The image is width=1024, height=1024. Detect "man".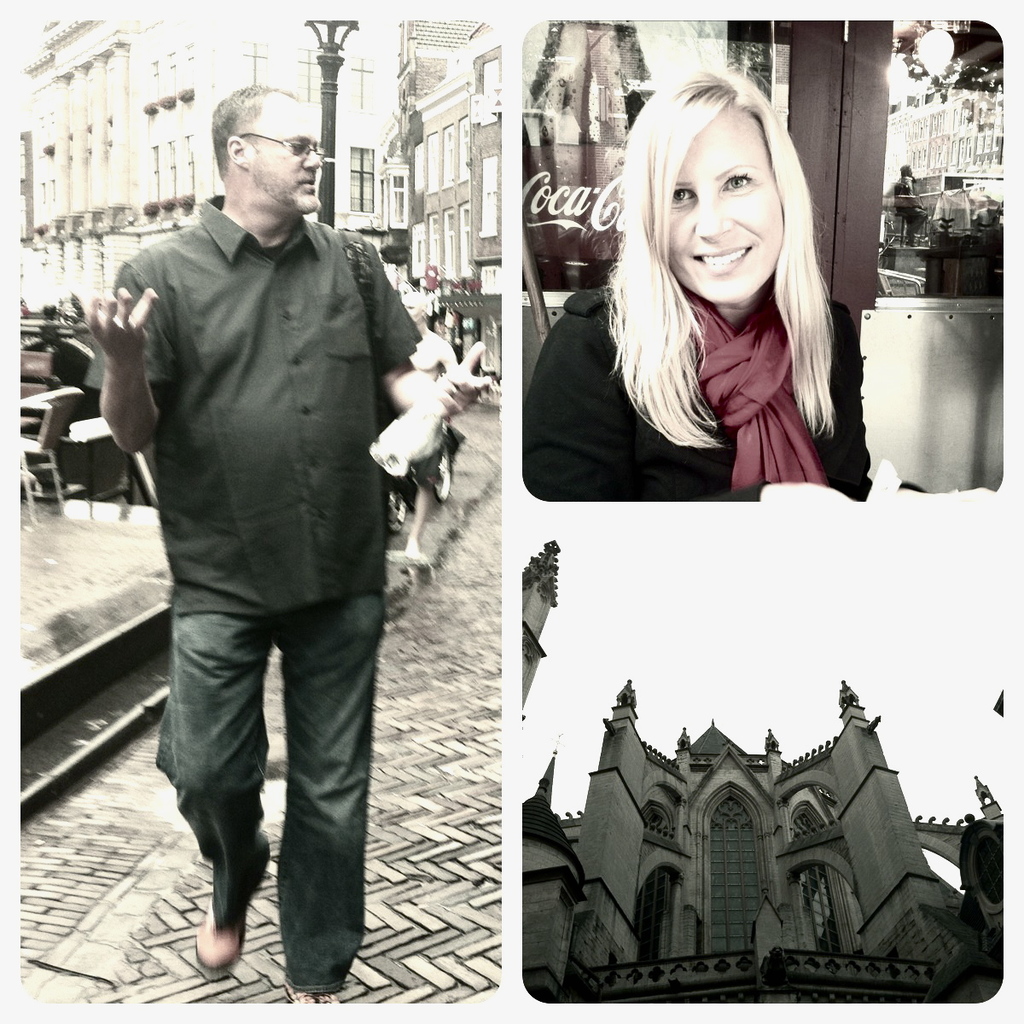
Detection: bbox(88, 96, 452, 979).
